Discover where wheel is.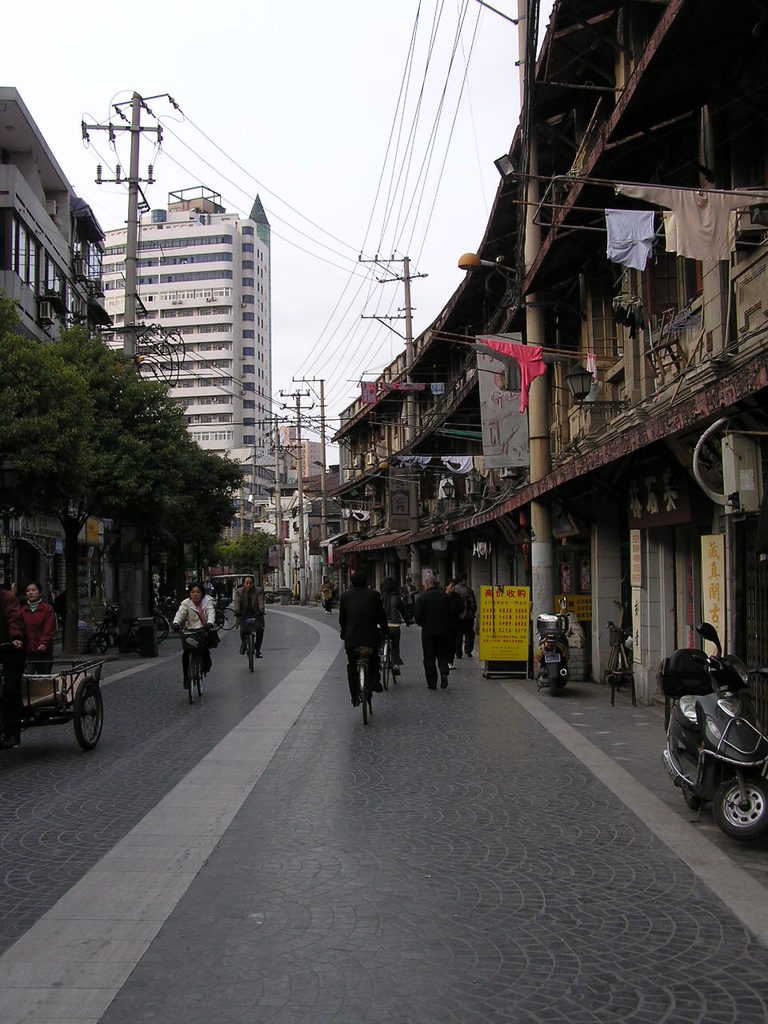
Discovered at 75/679/109/753.
